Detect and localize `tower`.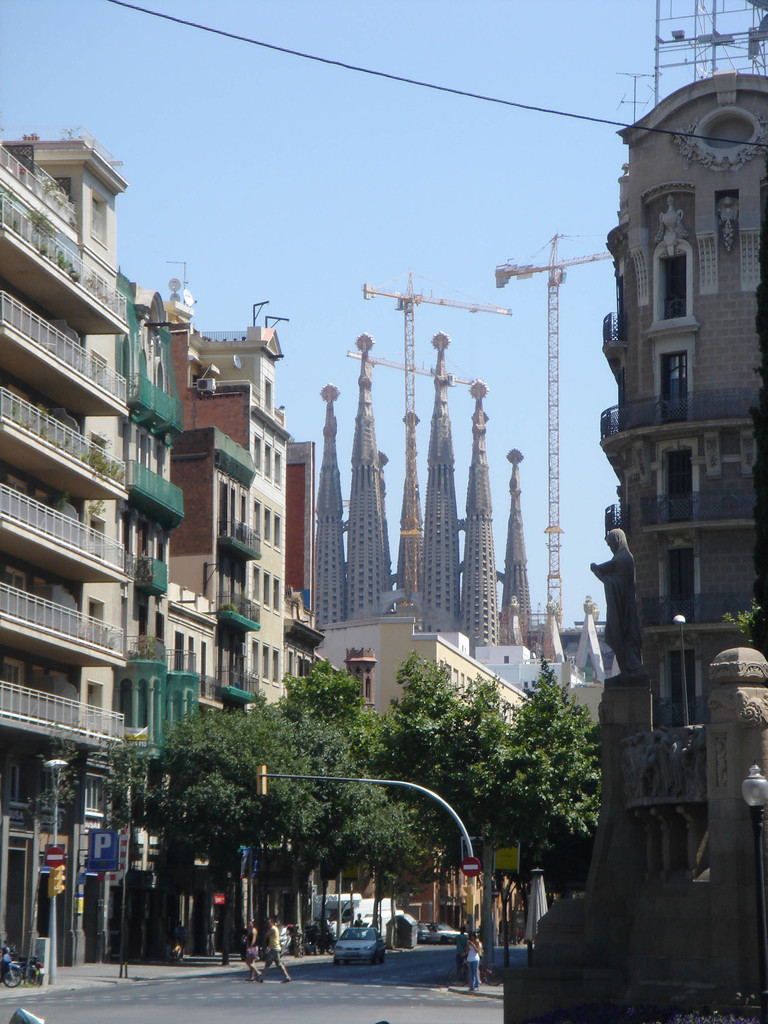
Localized at x1=347, y1=342, x2=397, y2=627.
